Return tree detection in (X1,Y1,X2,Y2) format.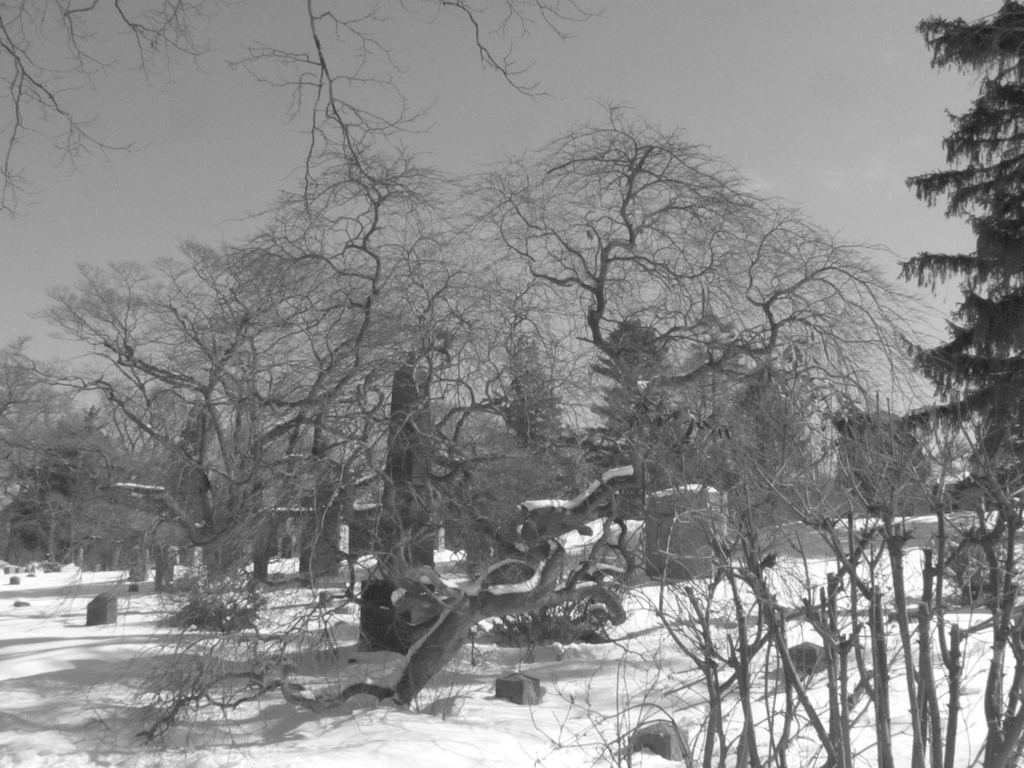
(886,0,1023,765).
